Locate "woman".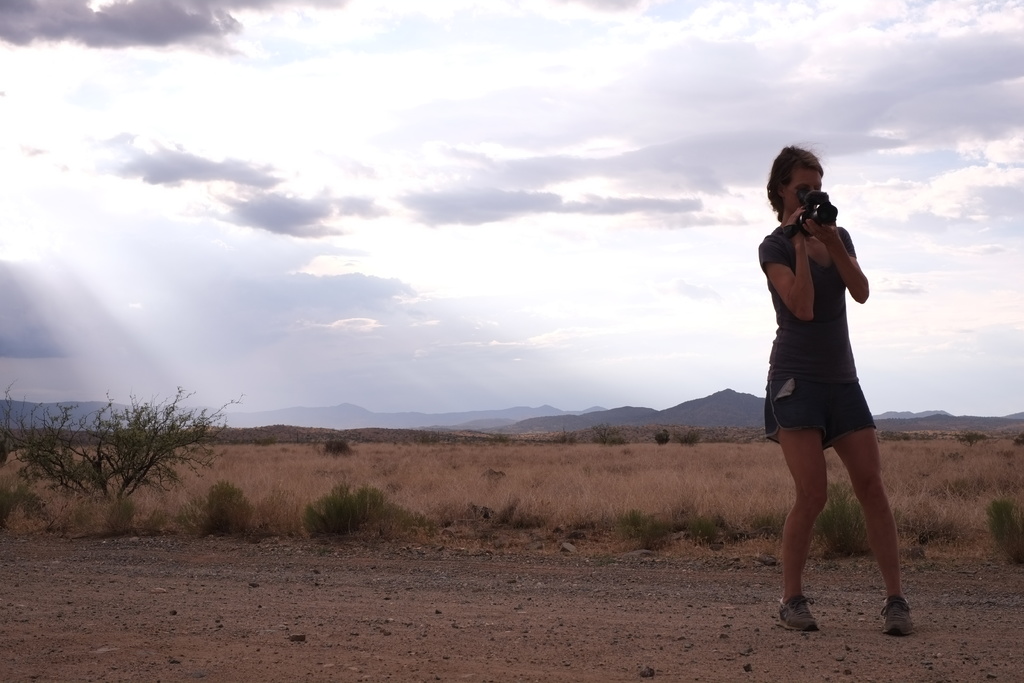
Bounding box: {"x1": 742, "y1": 173, "x2": 915, "y2": 592}.
